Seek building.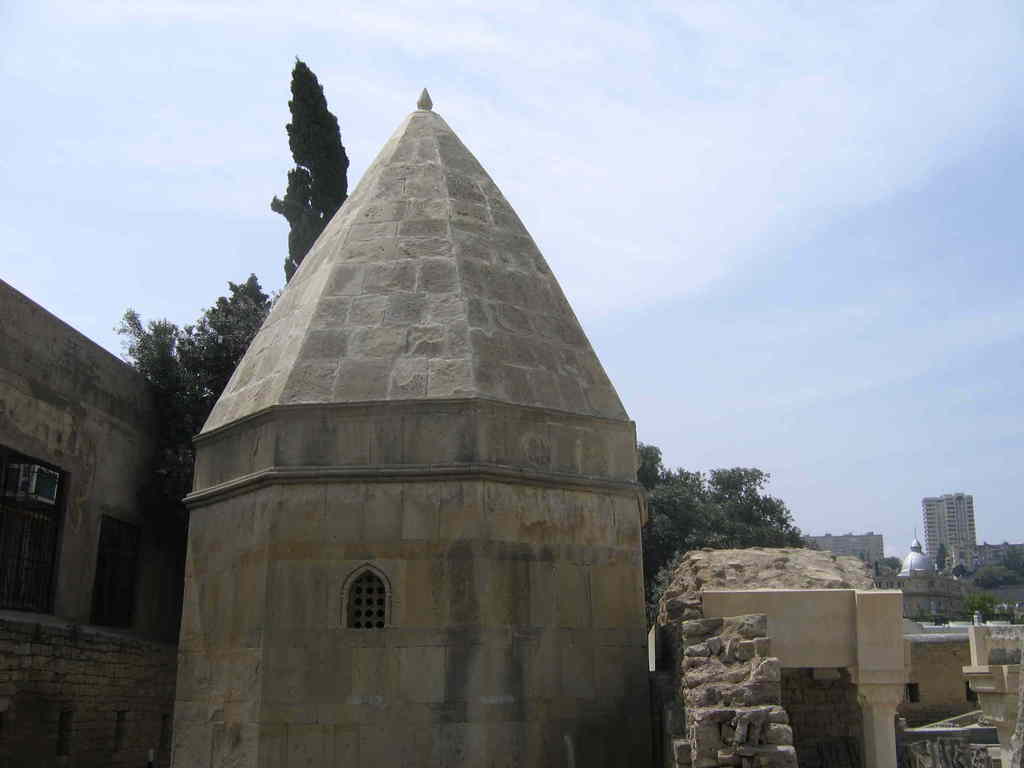
<region>920, 488, 975, 582</region>.
